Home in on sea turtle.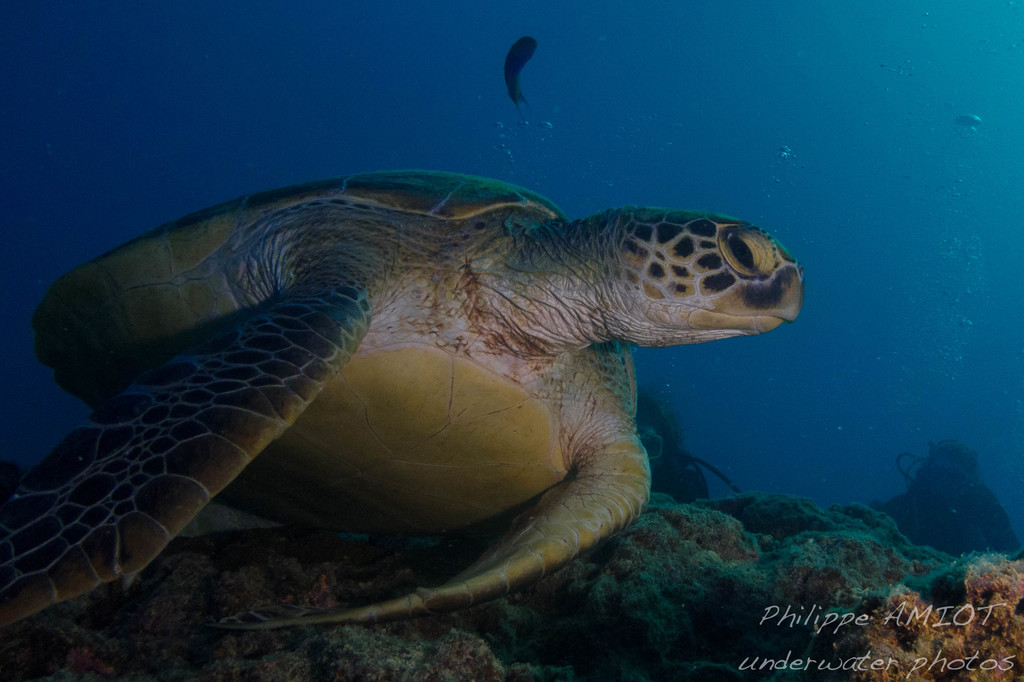
Homed in at box(0, 170, 806, 629).
